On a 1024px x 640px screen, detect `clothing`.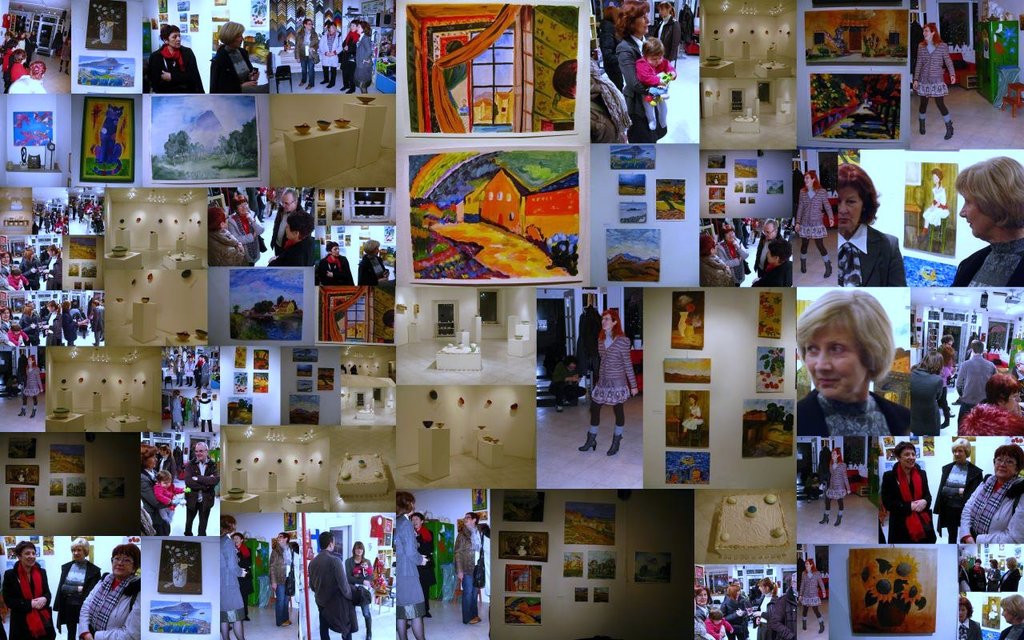
select_region(880, 467, 931, 542).
